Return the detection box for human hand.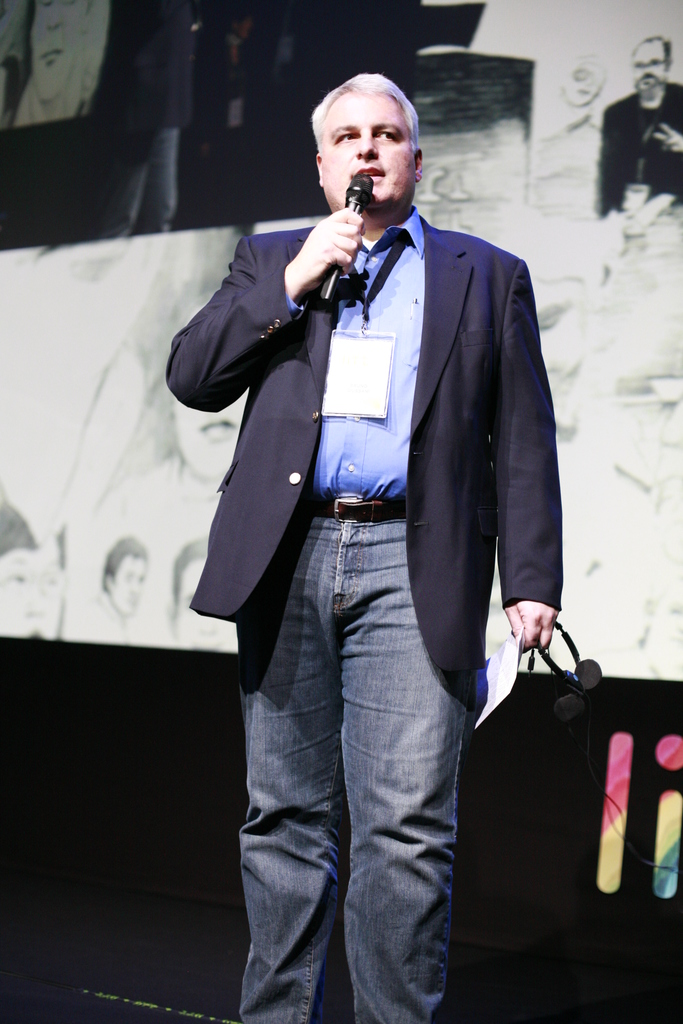
504/596/559/655.
